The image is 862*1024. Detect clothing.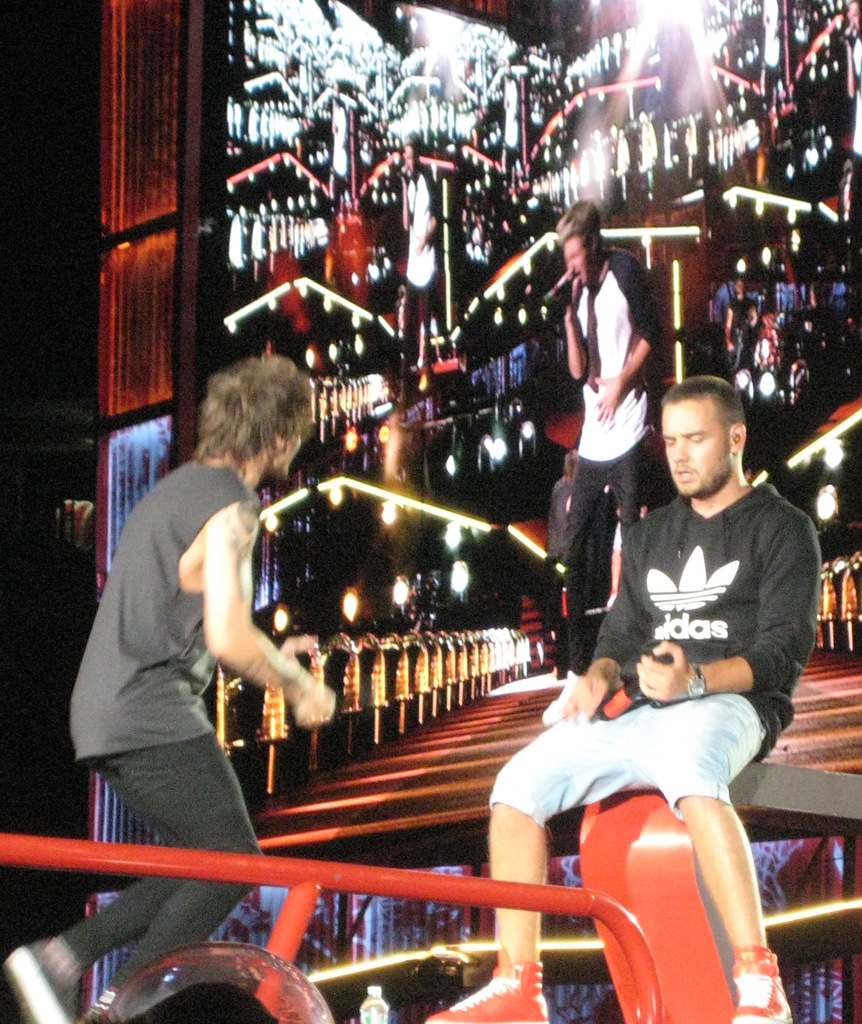
Detection: locate(565, 245, 662, 679).
